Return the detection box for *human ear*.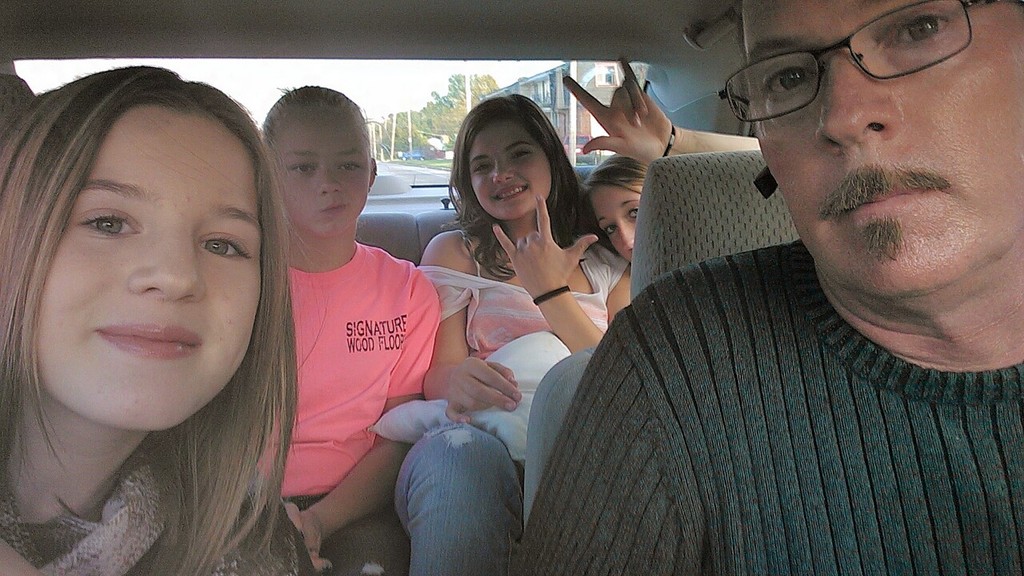
(370, 158, 377, 195).
